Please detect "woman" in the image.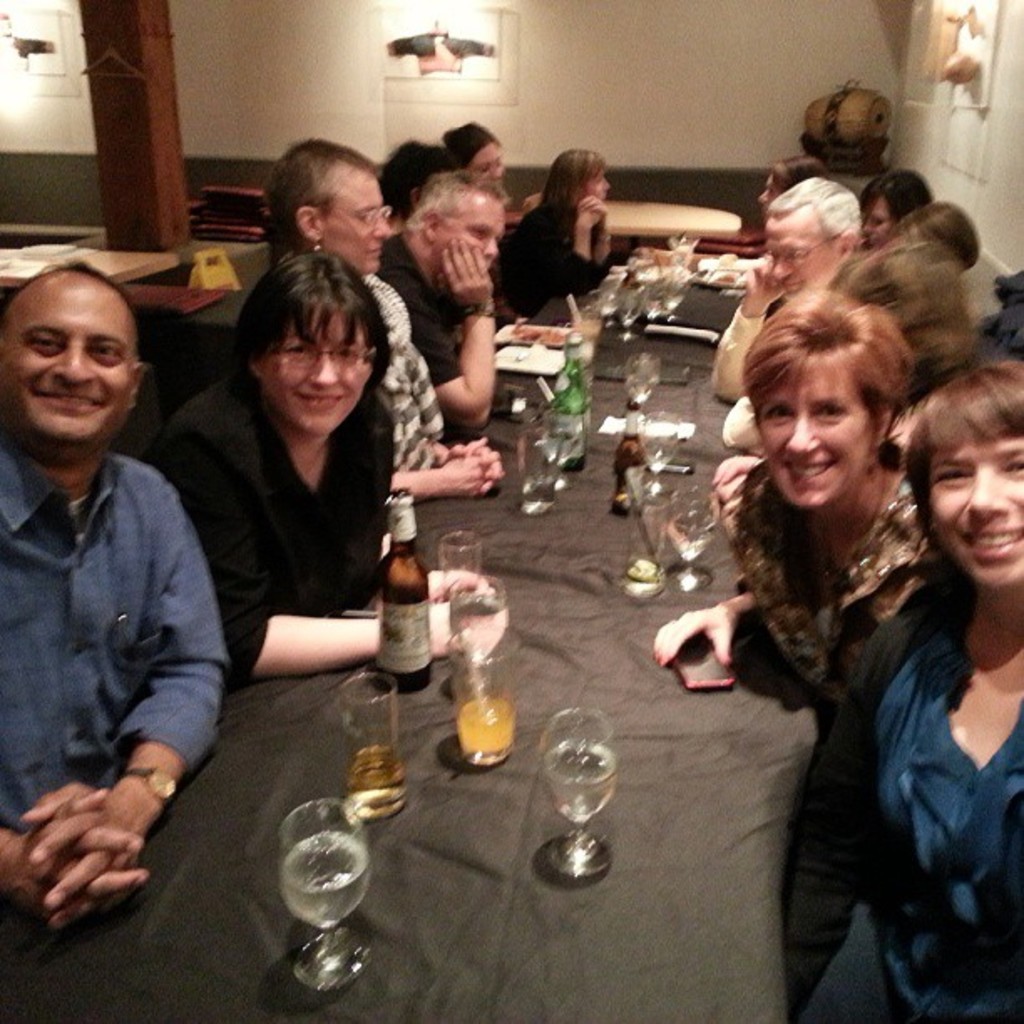
<region>137, 254, 492, 679</region>.
